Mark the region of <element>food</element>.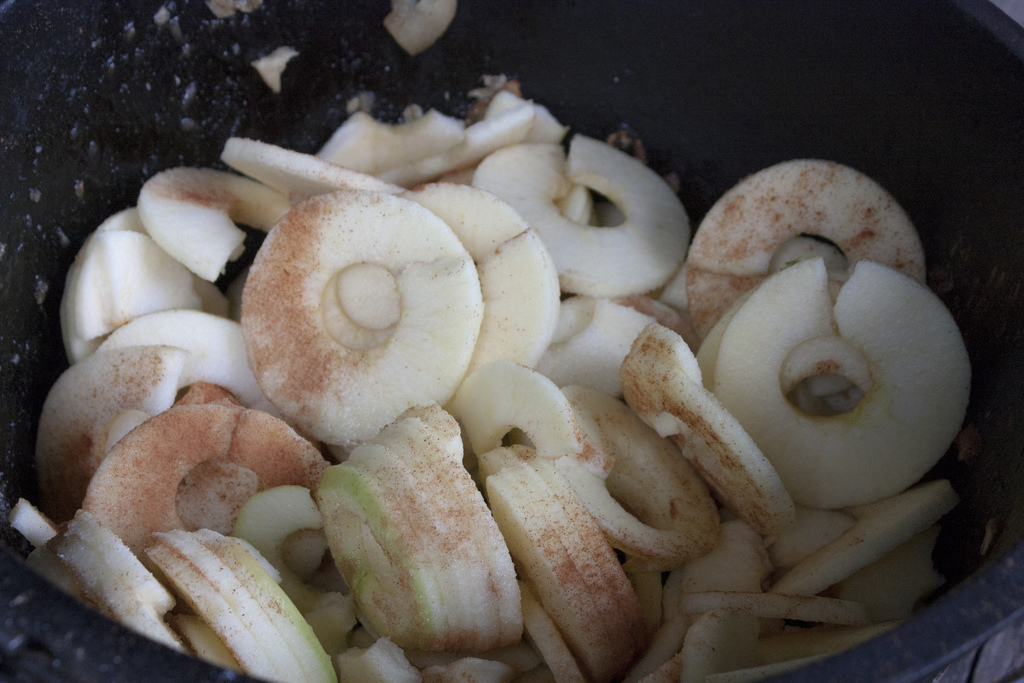
Region: [722,254,983,509].
